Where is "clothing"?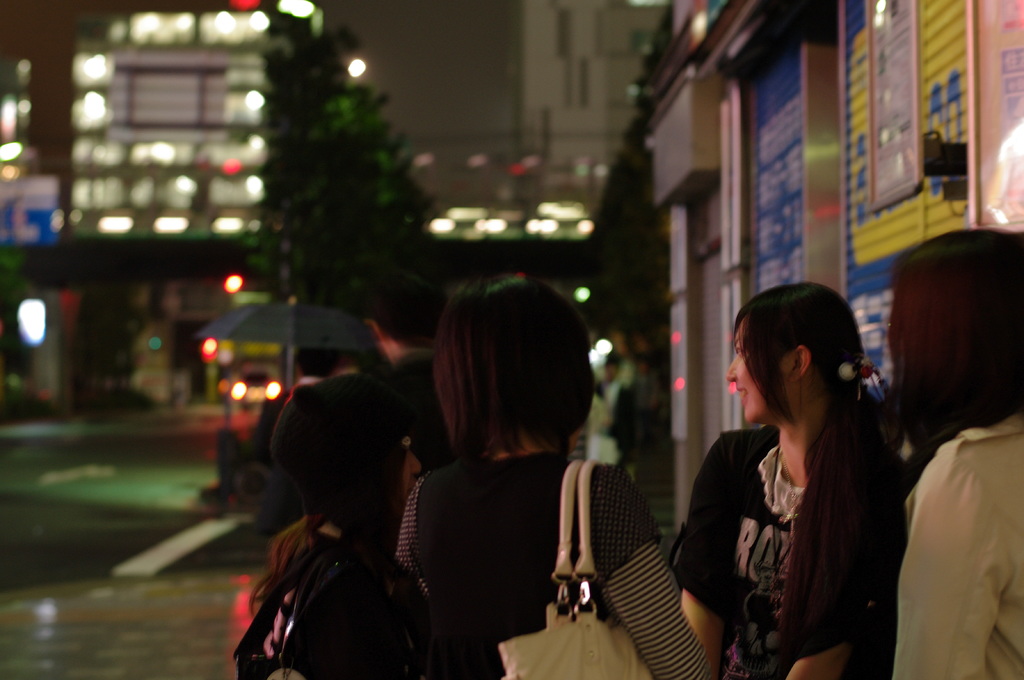
698:376:908:665.
